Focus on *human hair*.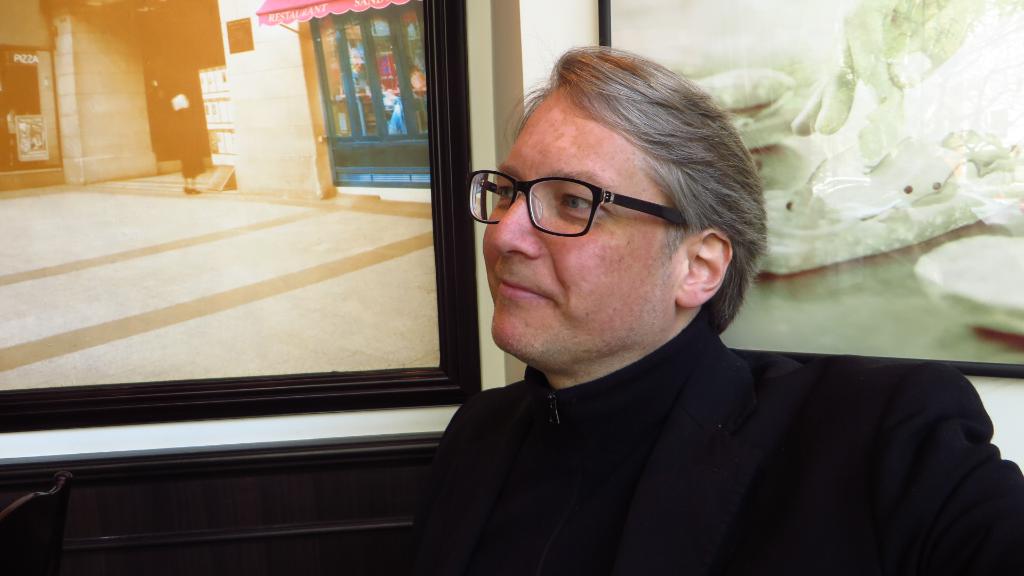
Focused at (left=506, top=42, right=776, bottom=332).
